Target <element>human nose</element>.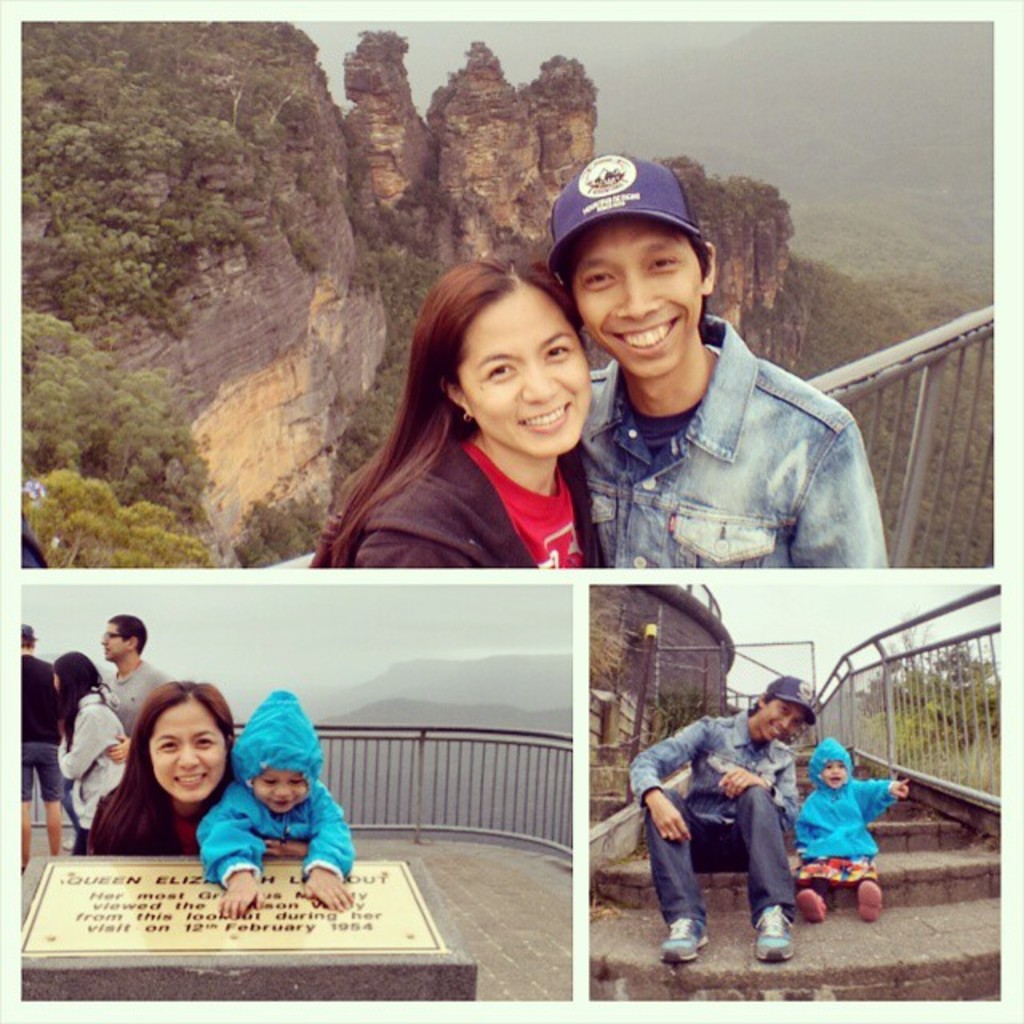
Target region: {"x1": 170, "y1": 741, "x2": 205, "y2": 776}.
